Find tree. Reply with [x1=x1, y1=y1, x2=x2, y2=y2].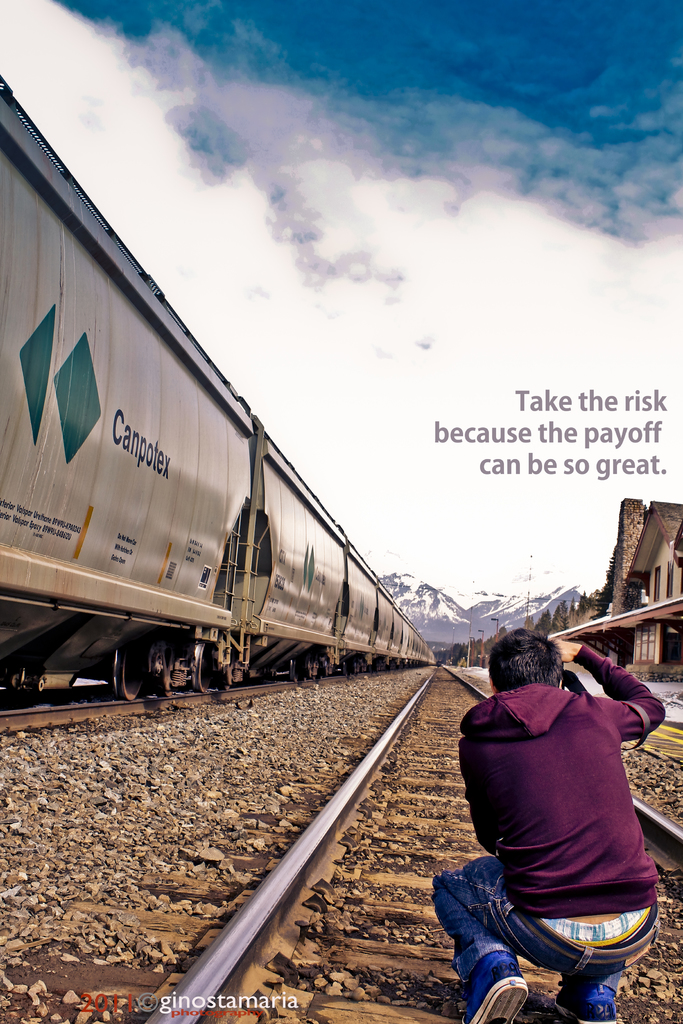
[x1=482, y1=623, x2=507, y2=652].
